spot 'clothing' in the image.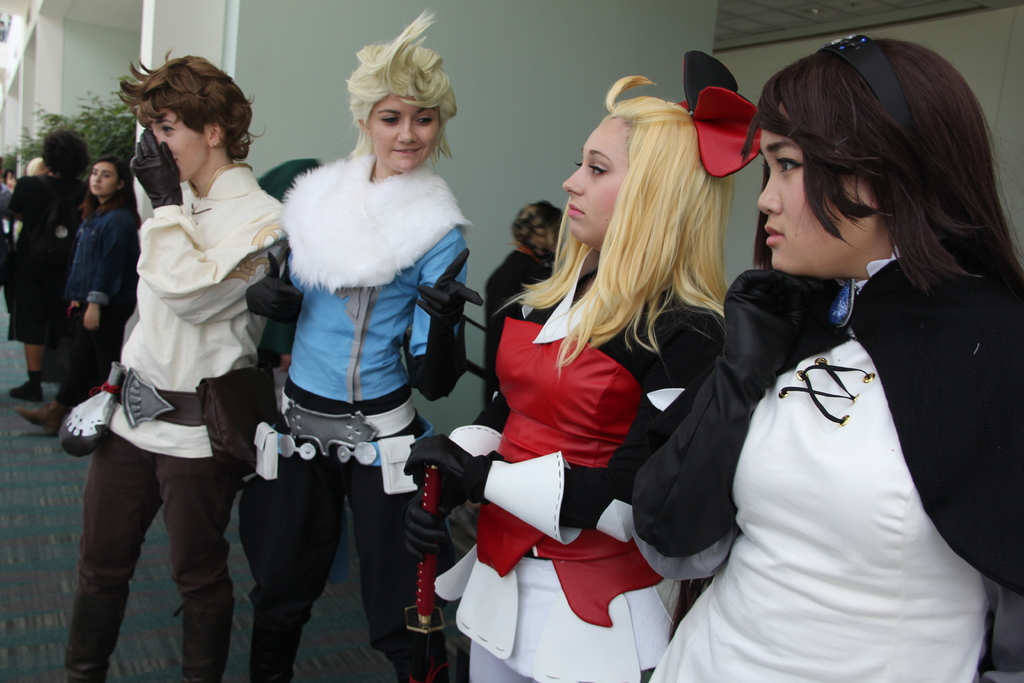
'clothing' found at locate(76, 199, 132, 301).
